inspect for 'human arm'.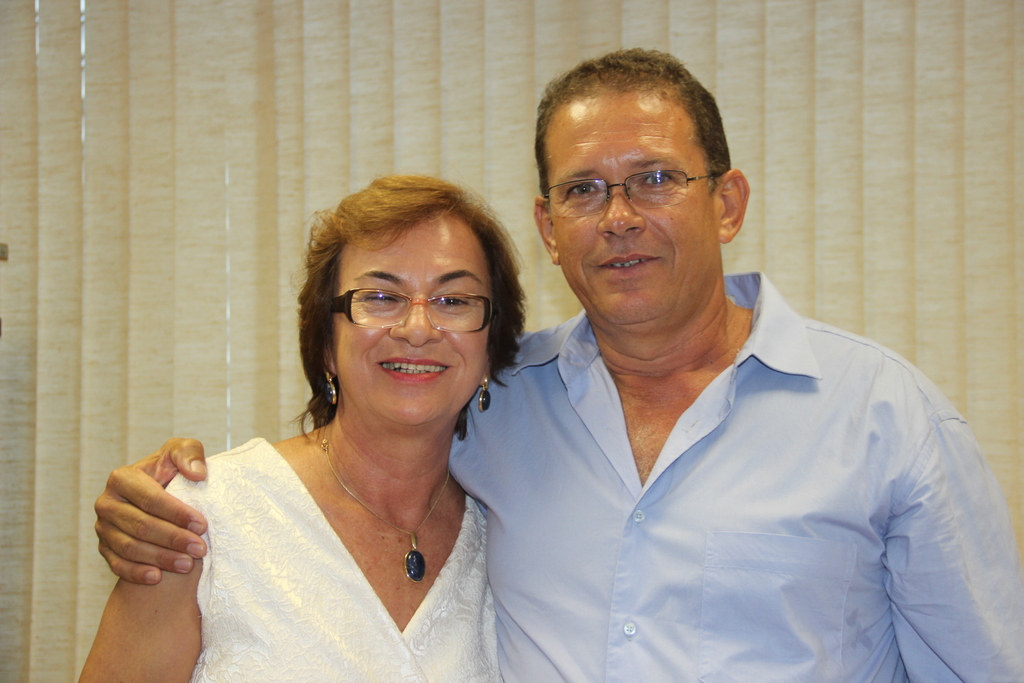
Inspection: {"left": 83, "top": 315, "right": 568, "bottom": 602}.
